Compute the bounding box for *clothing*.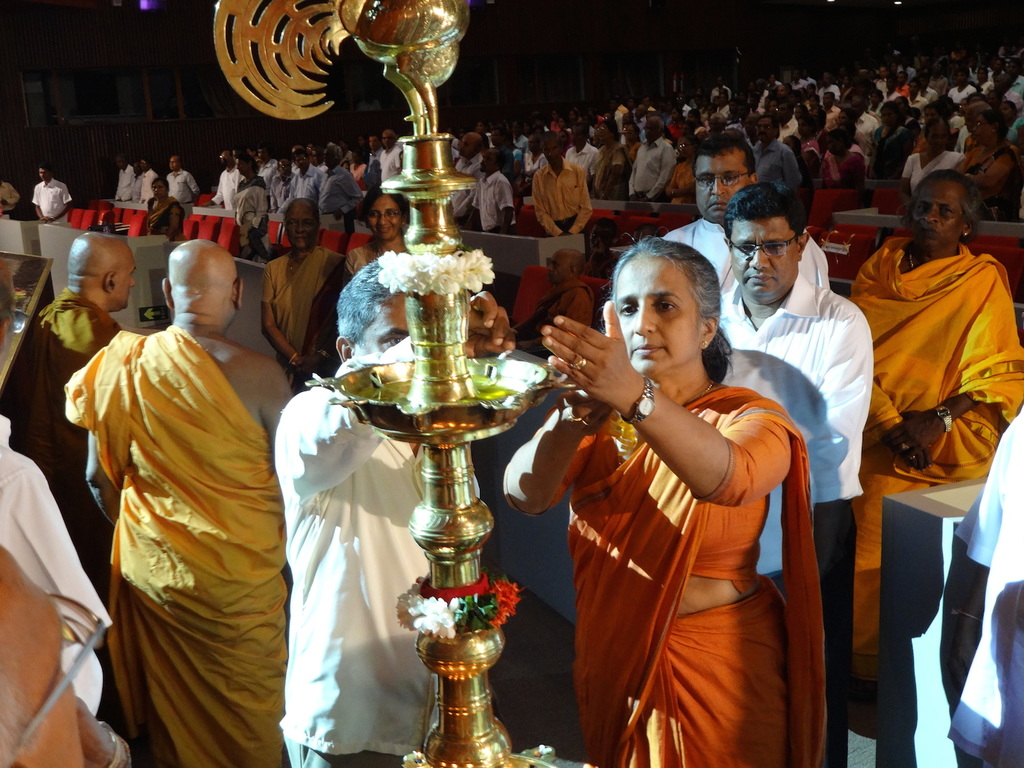
Rect(490, 132, 494, 155).
